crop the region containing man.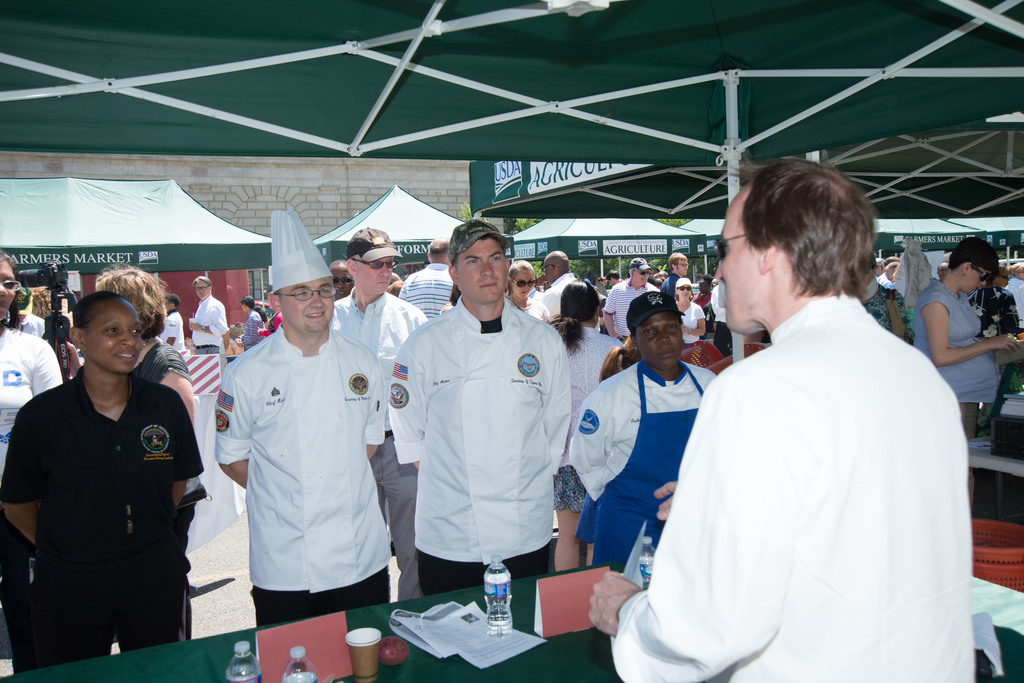
Crop region: <bbox>543, 252, 579, 315</bbox>.
